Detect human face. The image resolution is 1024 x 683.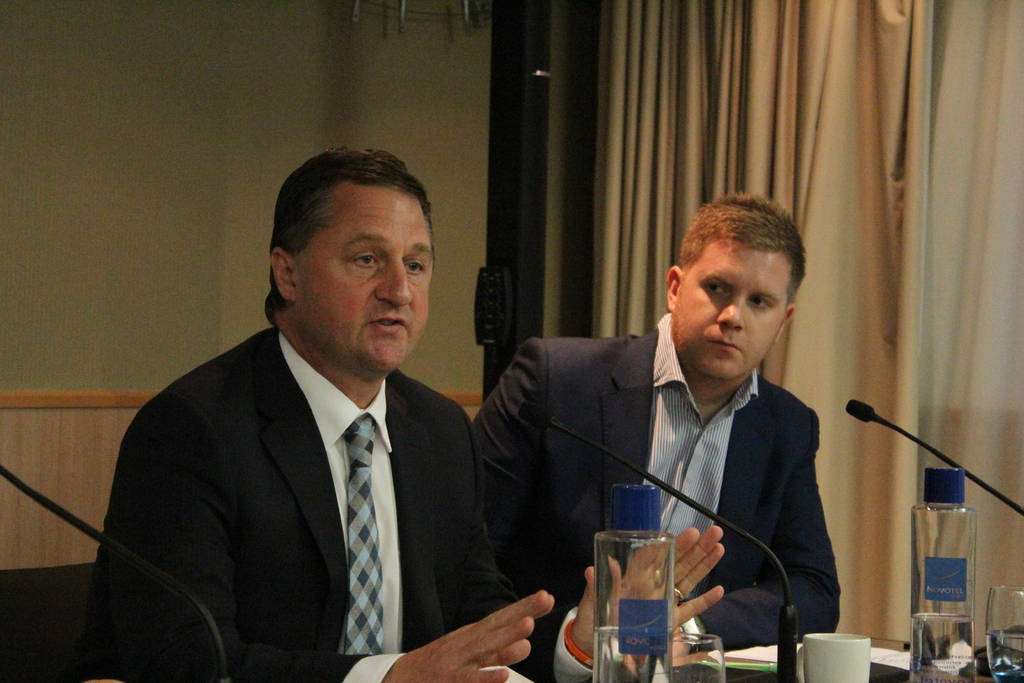
BBox(687, 235, 776, 373).
